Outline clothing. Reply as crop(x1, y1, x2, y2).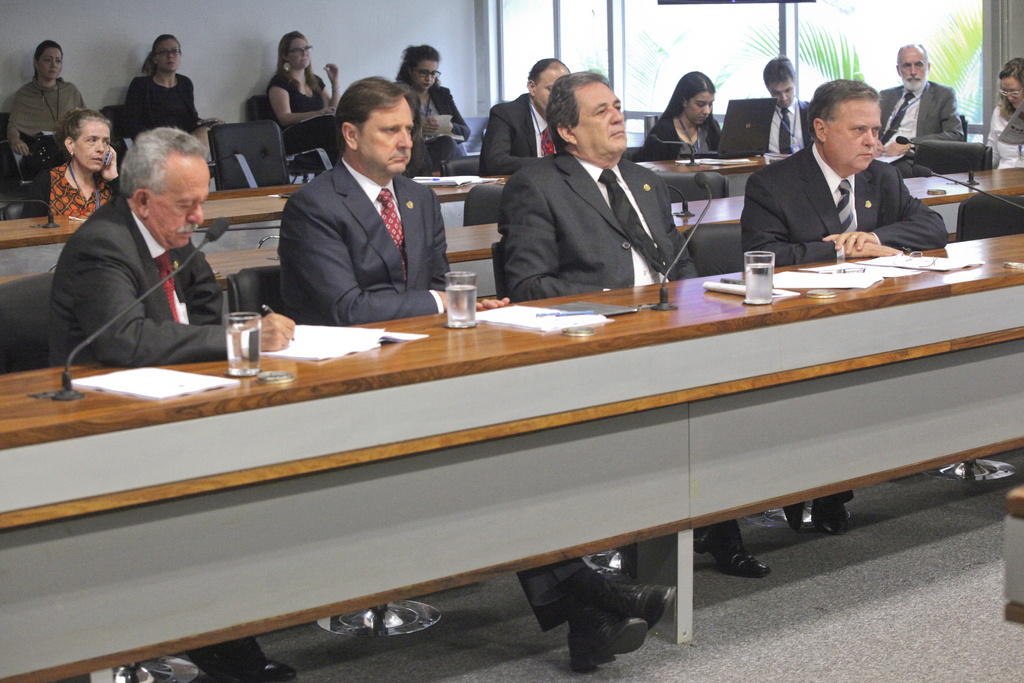
crop(984, 103, 1023, 172).
